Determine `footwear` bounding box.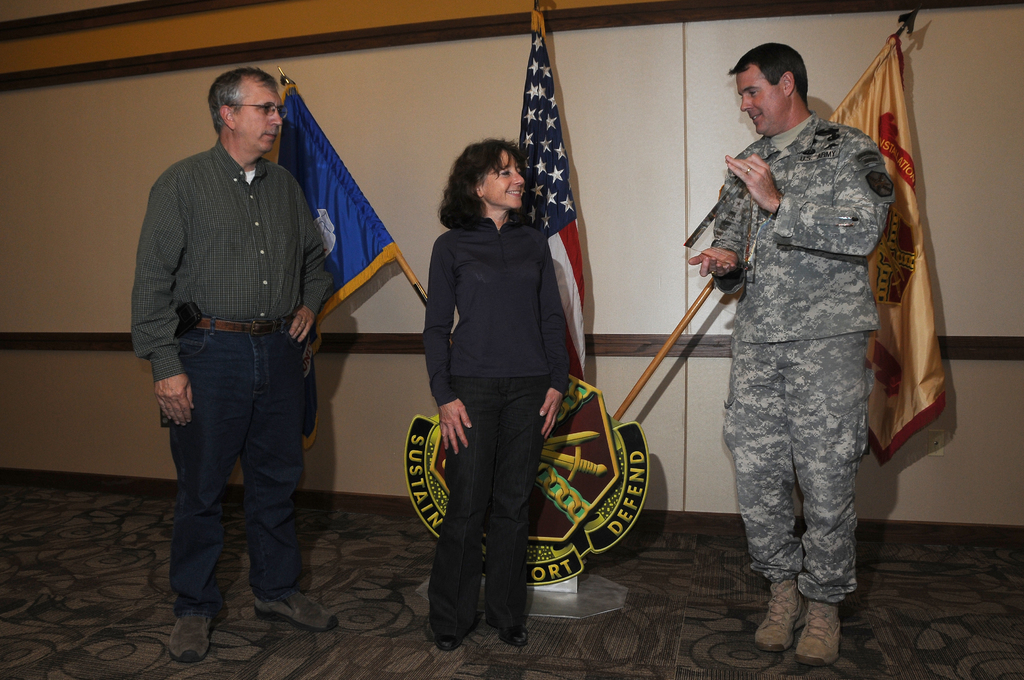
Determined: (494, 621, 529, 646).
